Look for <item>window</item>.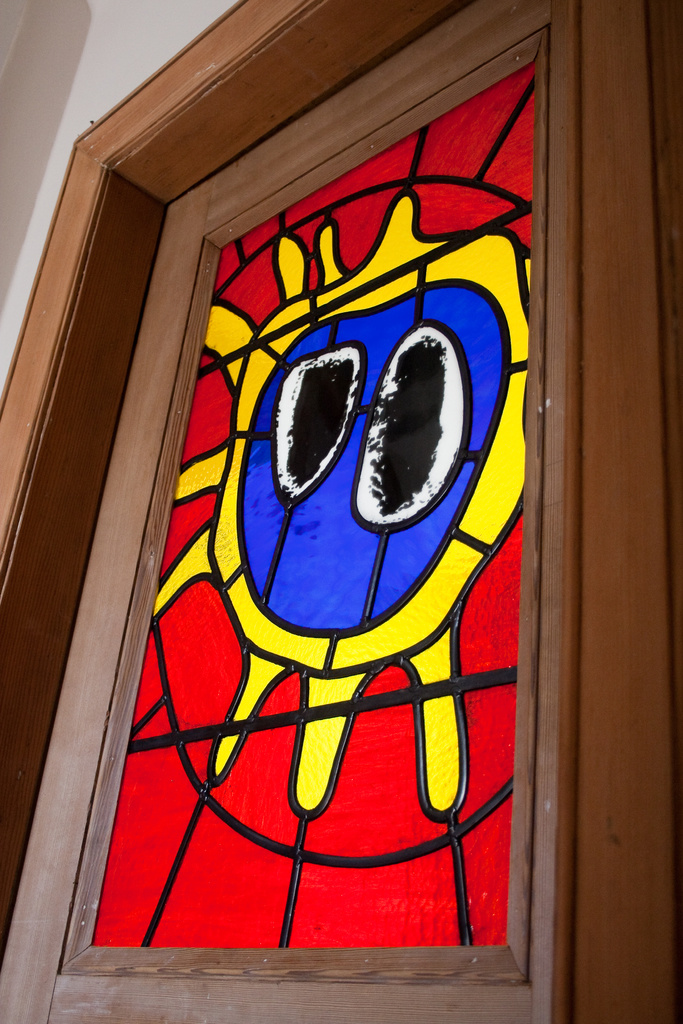
Found: bbox(0, 0, 678, 1023).
